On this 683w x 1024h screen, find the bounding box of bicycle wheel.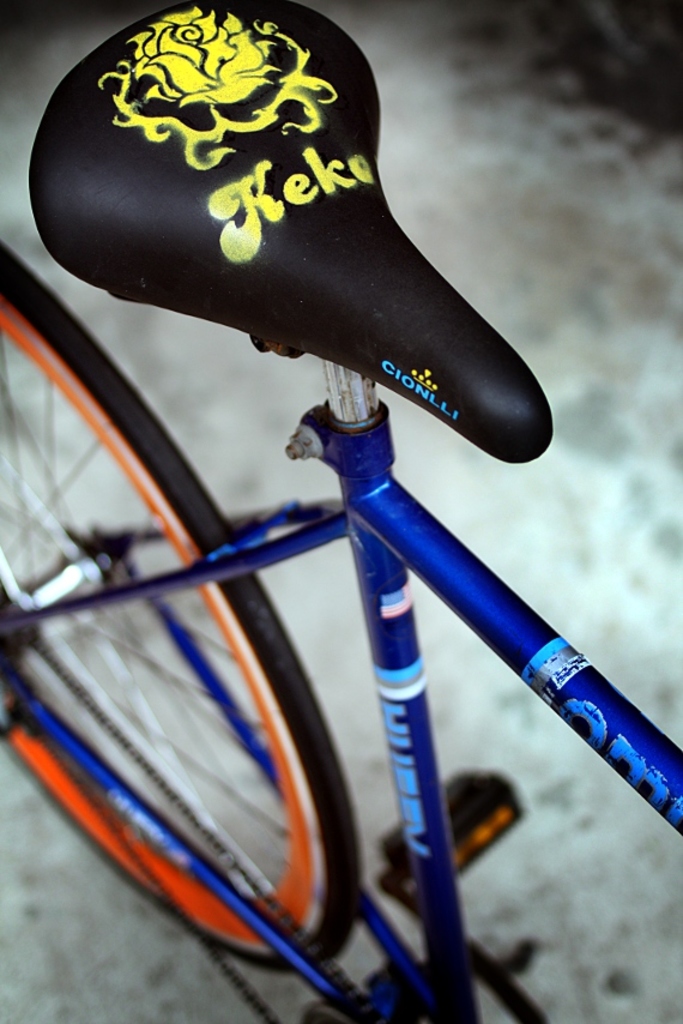
Bounding box: detection(0, 237, 362, 975).
